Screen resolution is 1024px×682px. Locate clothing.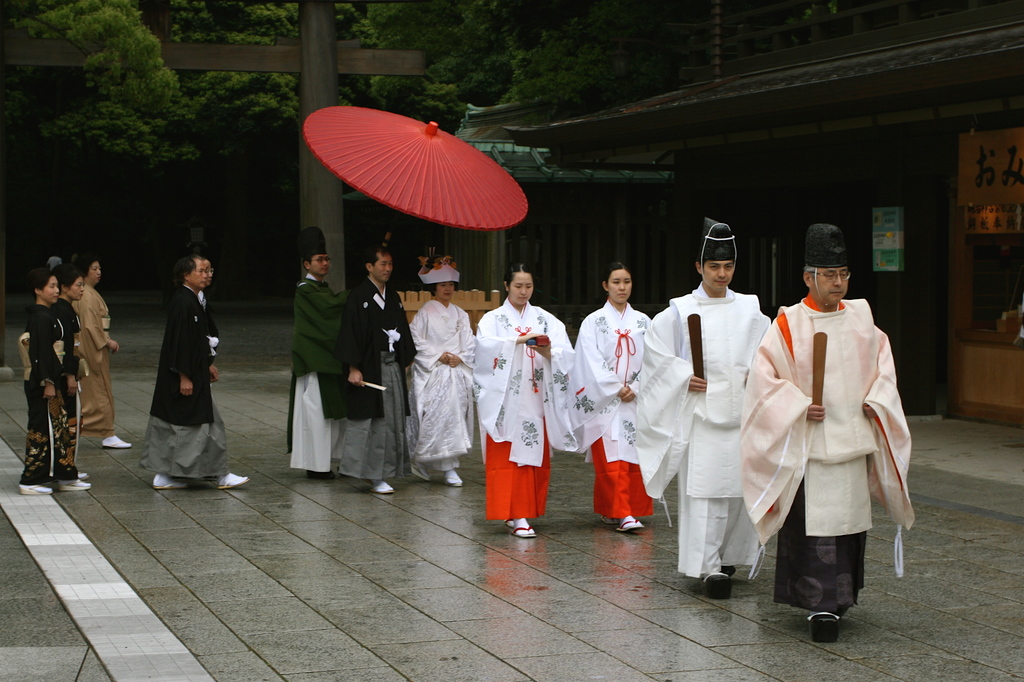
x1=142 y1=283 x2=226 y2=473.
